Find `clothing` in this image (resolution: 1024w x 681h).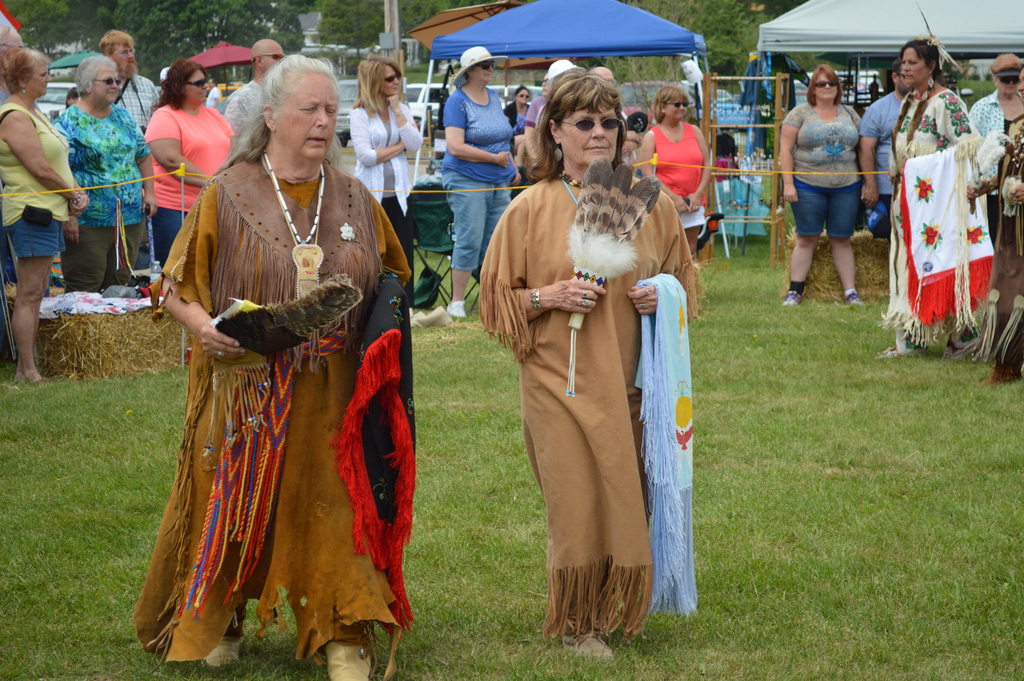
Rect(0, 108, 81, 259).
